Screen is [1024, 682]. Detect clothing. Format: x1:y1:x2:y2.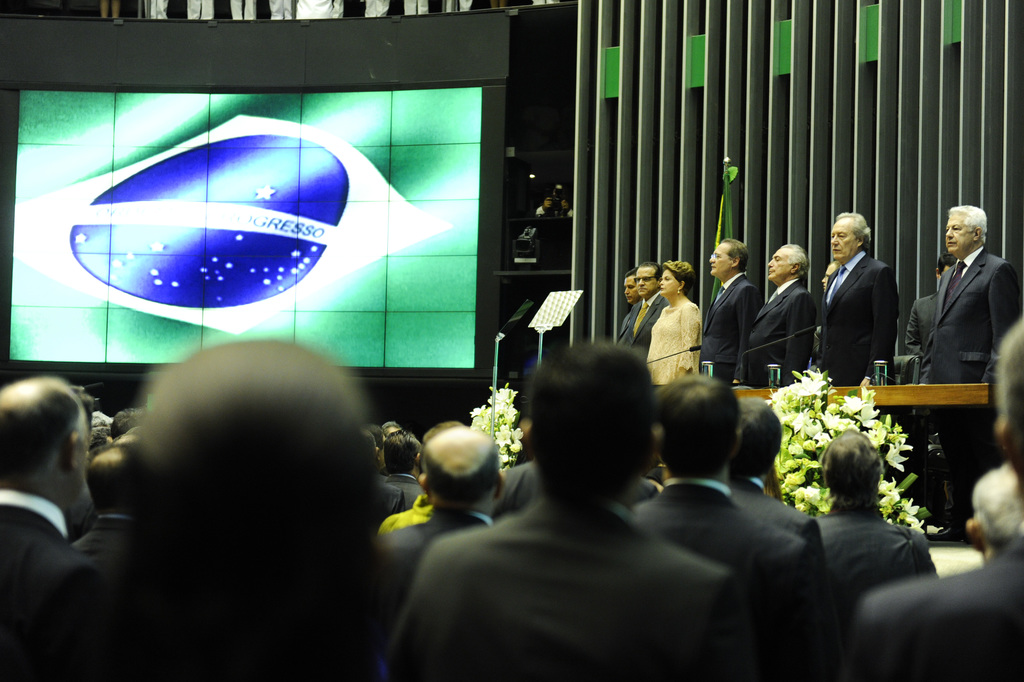
620:478:819:681.
